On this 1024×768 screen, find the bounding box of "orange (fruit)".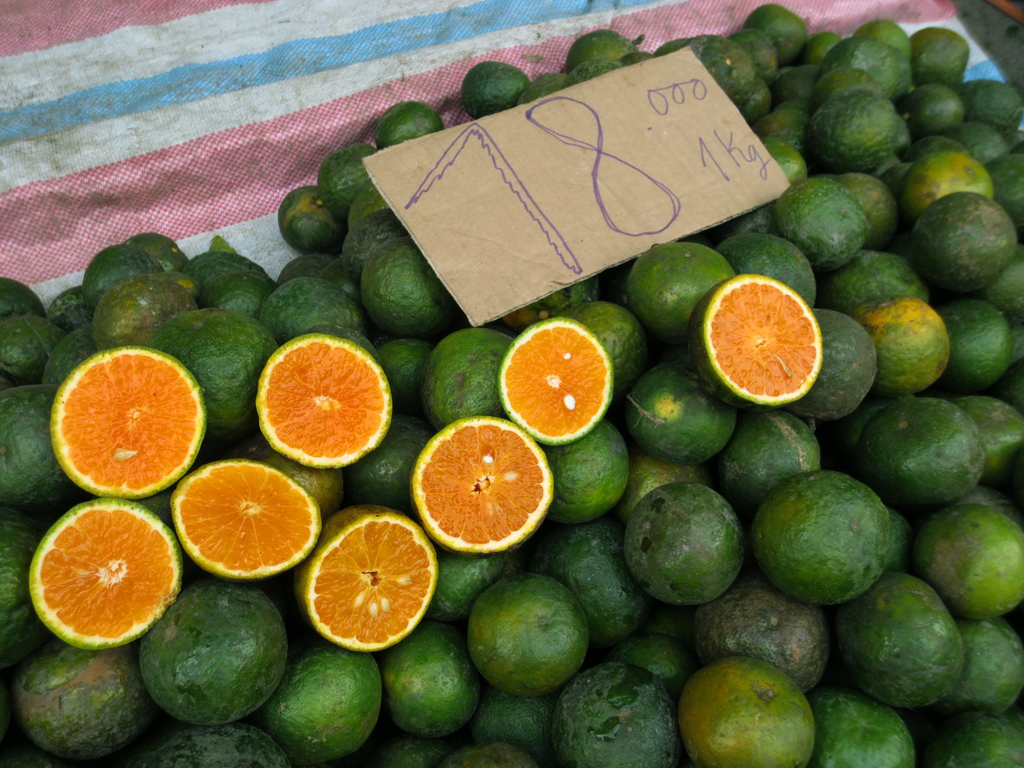
Bounding box: [x1=393, y1=628, x2=470, y2=735].
